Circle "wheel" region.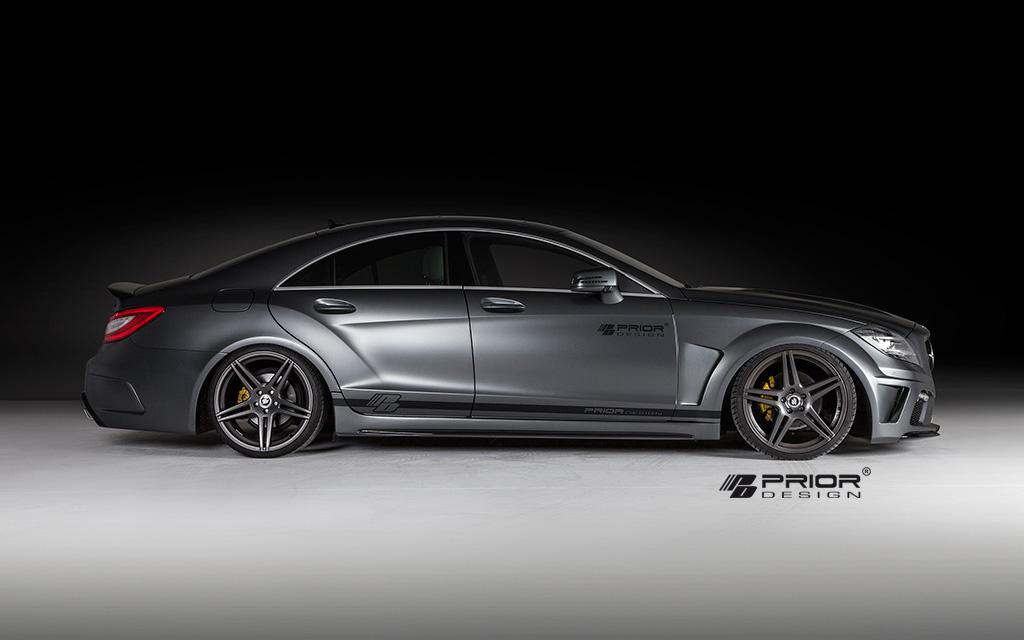
Region: 732,345,861,458.
